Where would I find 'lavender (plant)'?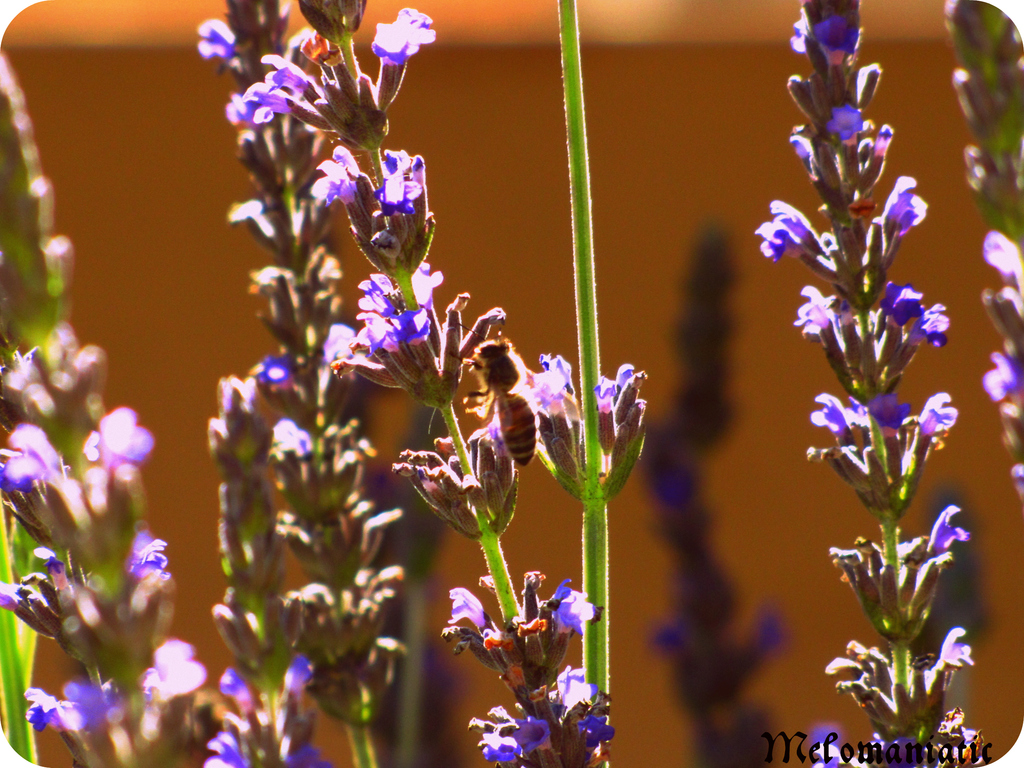
At locate(932, 625, 969, 664).
